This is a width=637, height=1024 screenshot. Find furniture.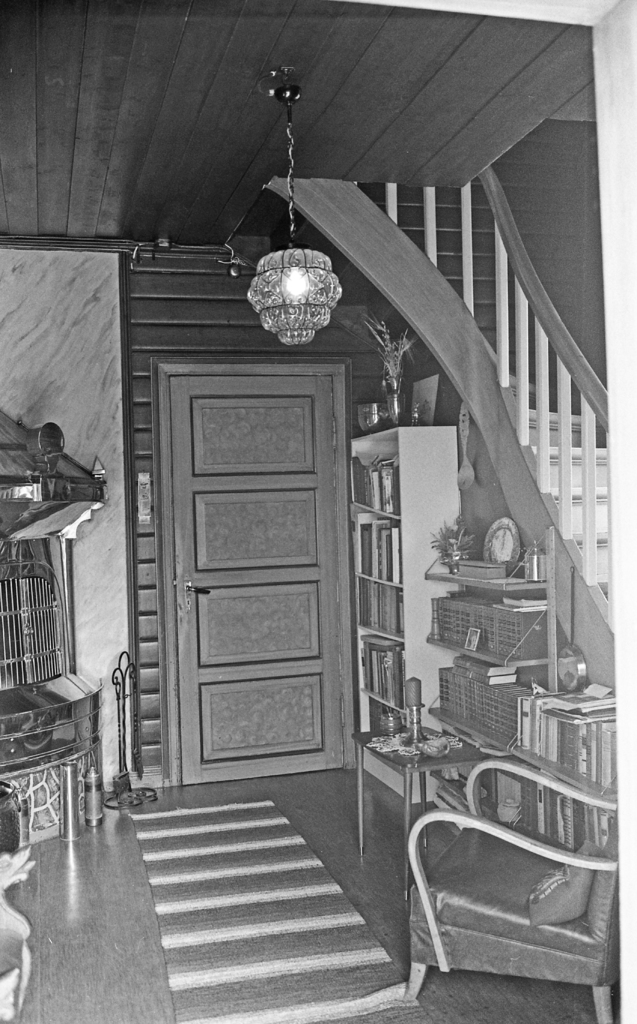
Bounding box: <box>359,724,497,867</box>.
